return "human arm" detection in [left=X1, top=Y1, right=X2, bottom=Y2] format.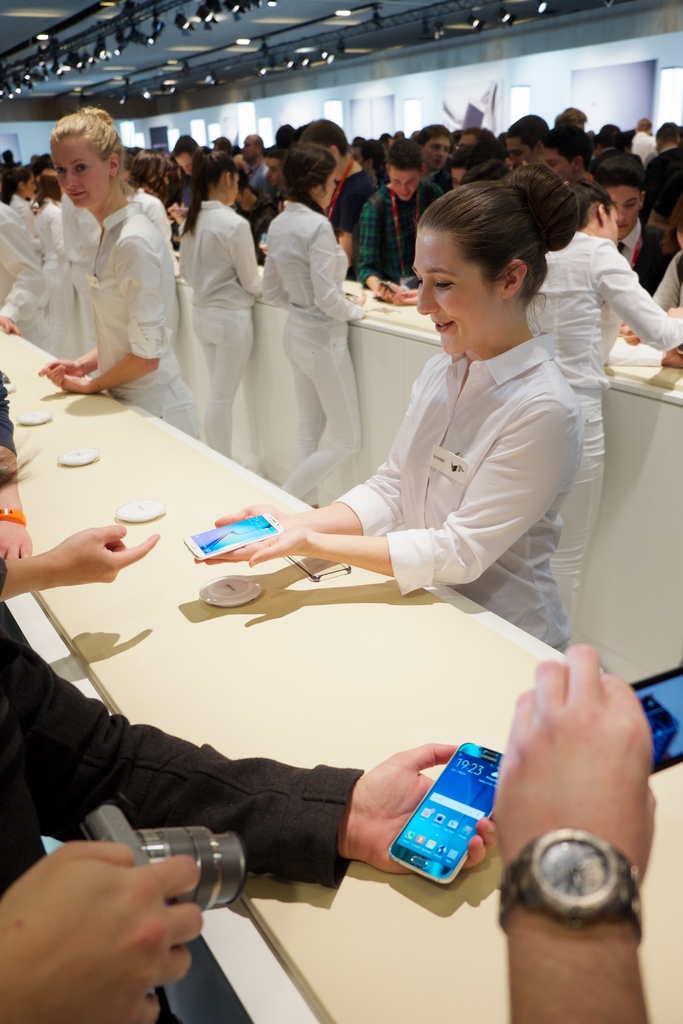
[left=601, top=243, right=682, bottom=358].
